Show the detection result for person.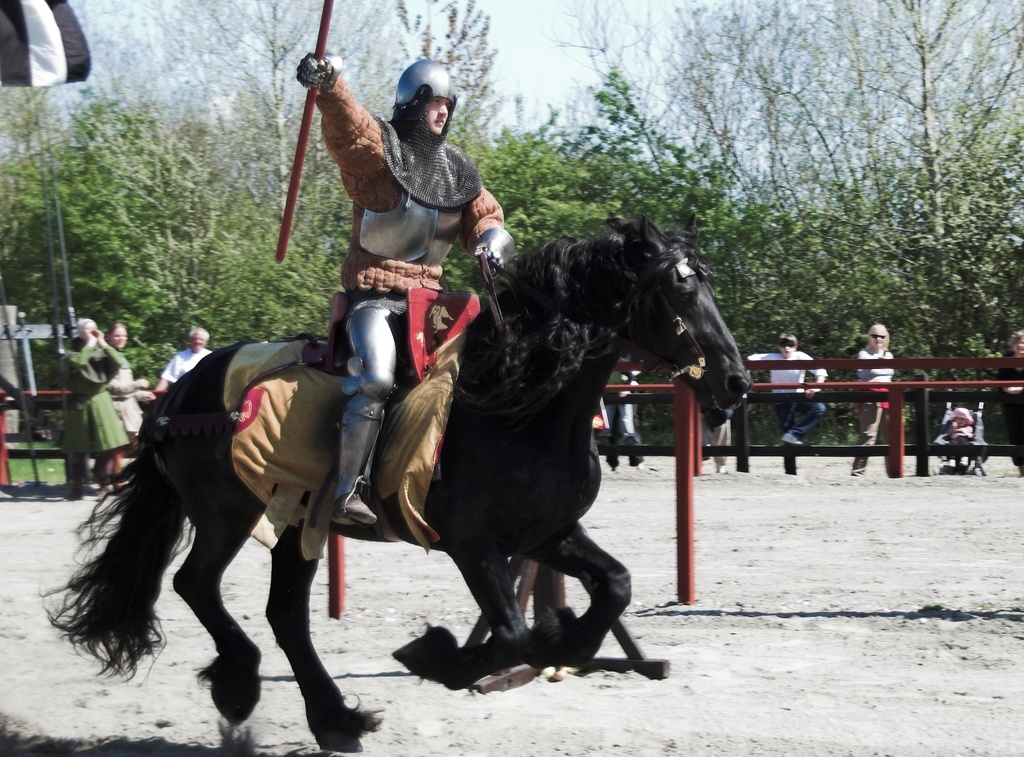
l=154, t=326, r=218, b=409.
